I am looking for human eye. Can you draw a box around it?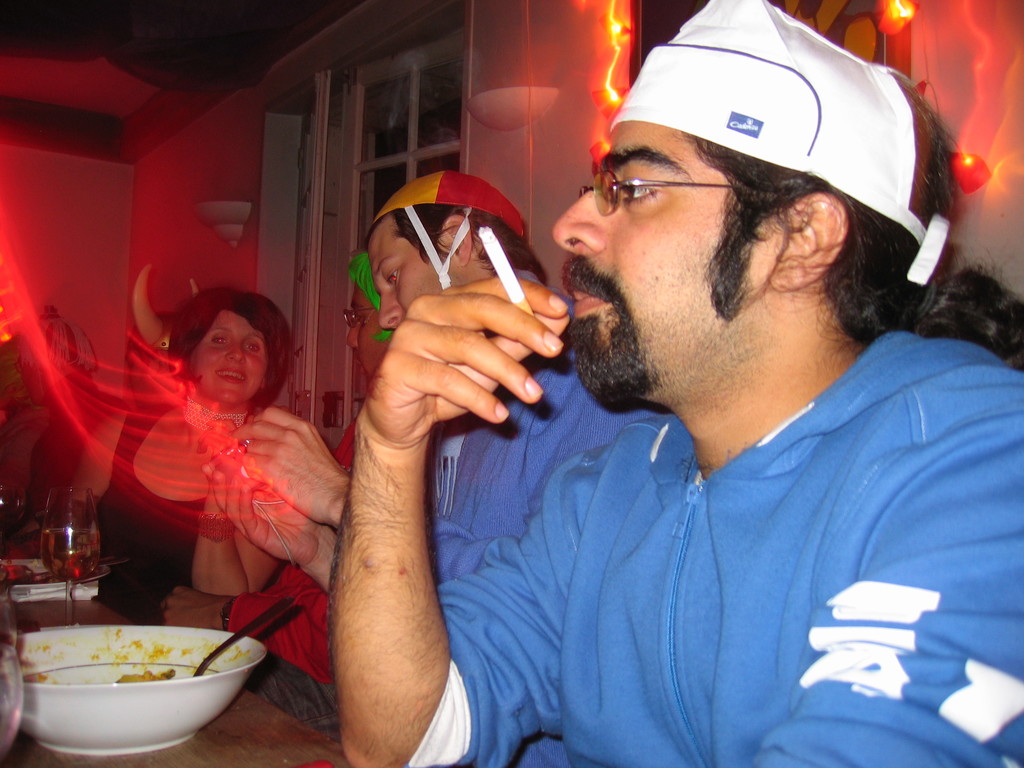
Sure, the bounding box is {"x1": 611, "y1": 171, "x2": 666, "y2": 211}.
